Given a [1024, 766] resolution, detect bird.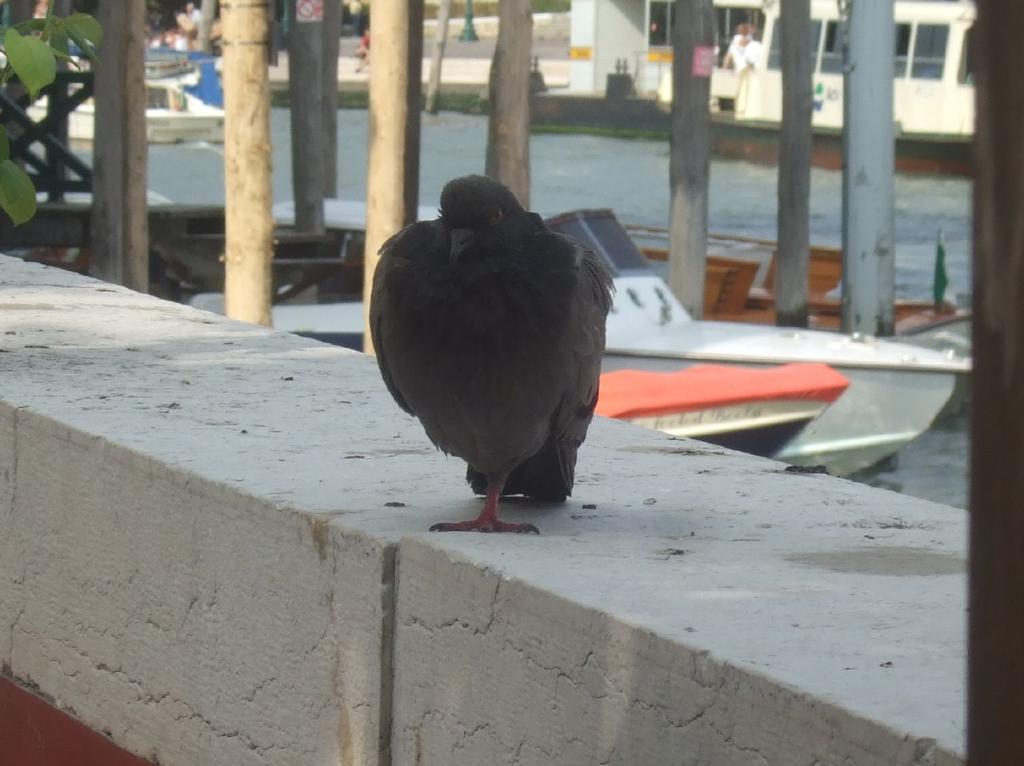
{"x1": 379, "y1": 192, "x2": 608, "y2": 519}.
